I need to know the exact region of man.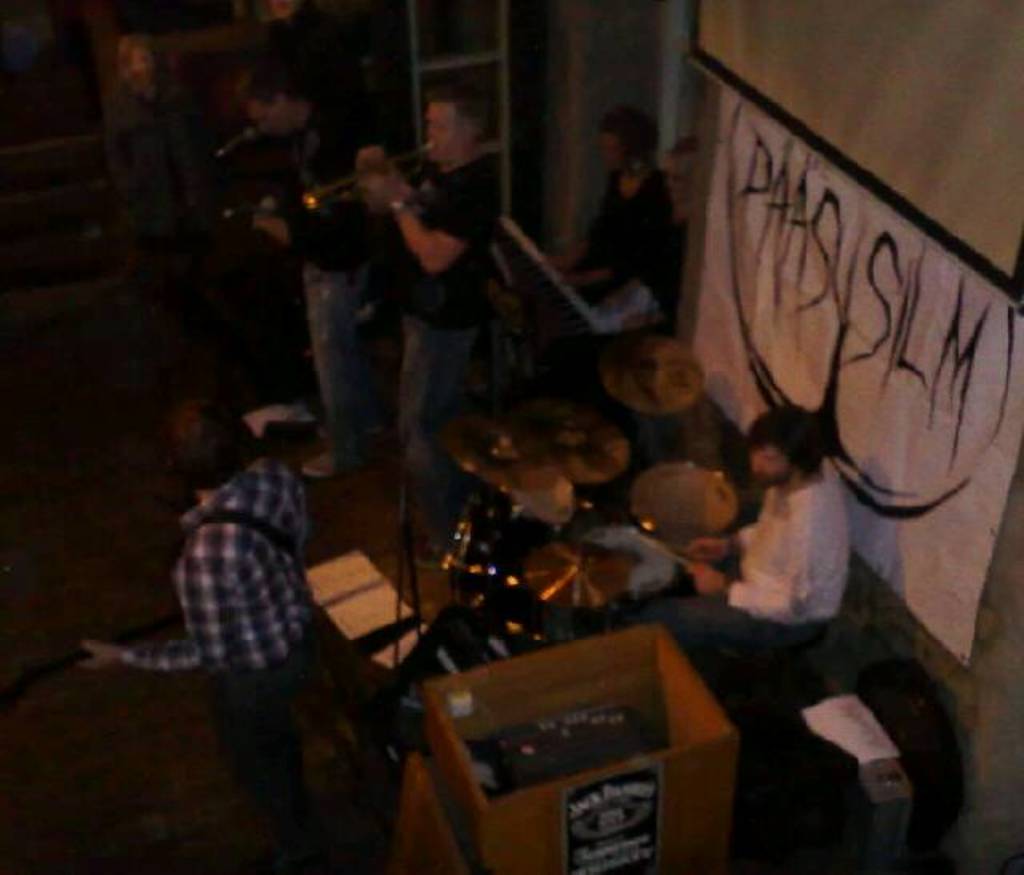
Region: 626:405:850:665.
